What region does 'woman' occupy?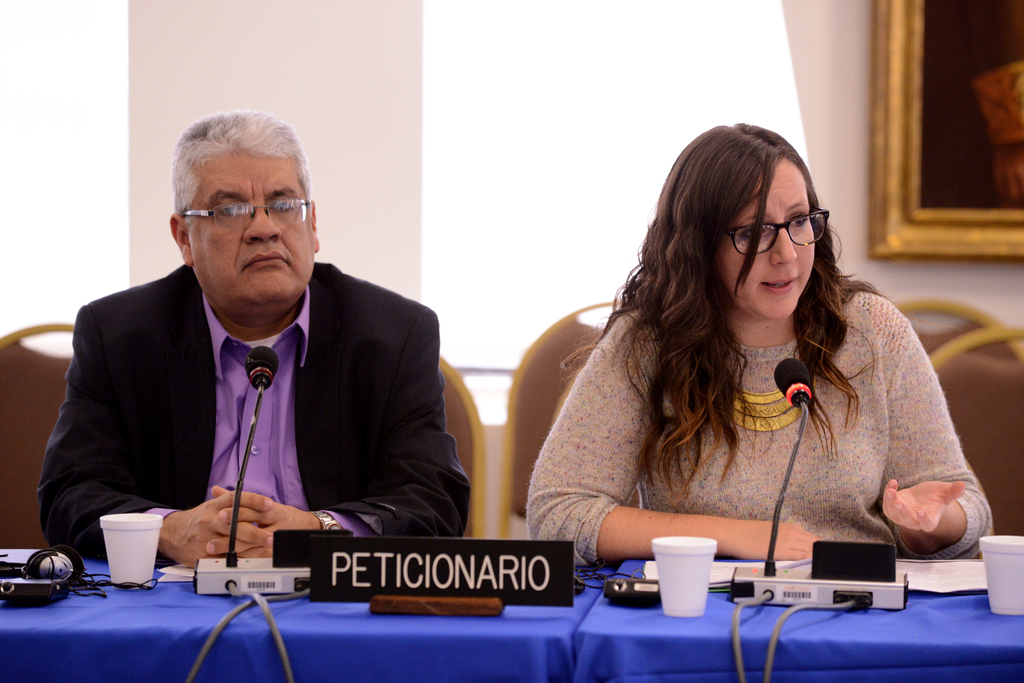
[518, 120, 980, 620].
